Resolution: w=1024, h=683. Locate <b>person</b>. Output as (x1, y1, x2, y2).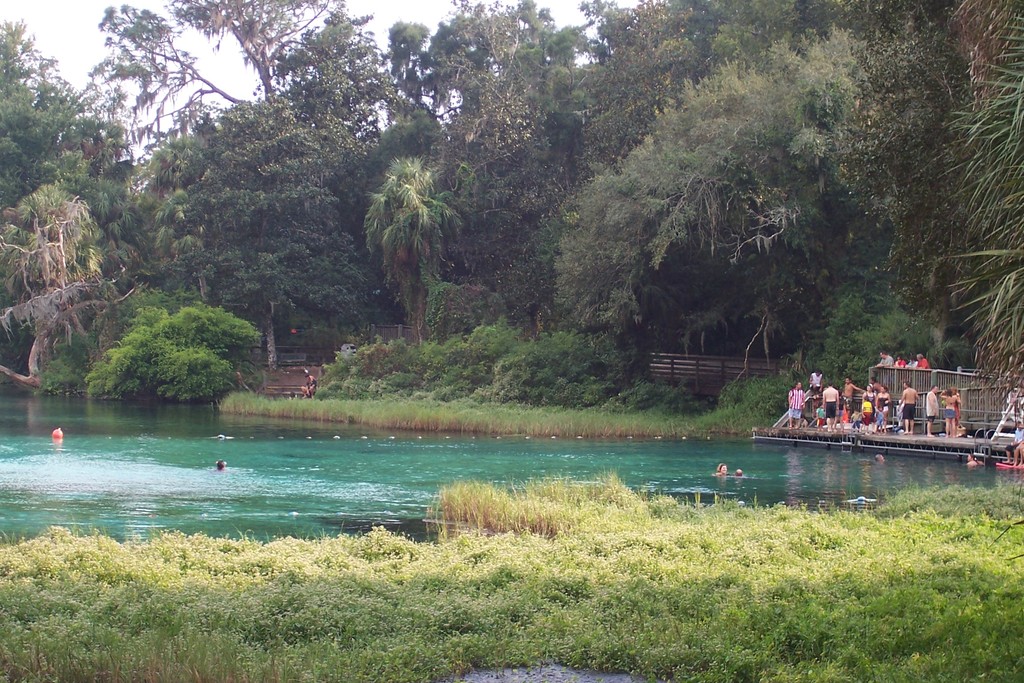
(951, 386, 961, 425).
